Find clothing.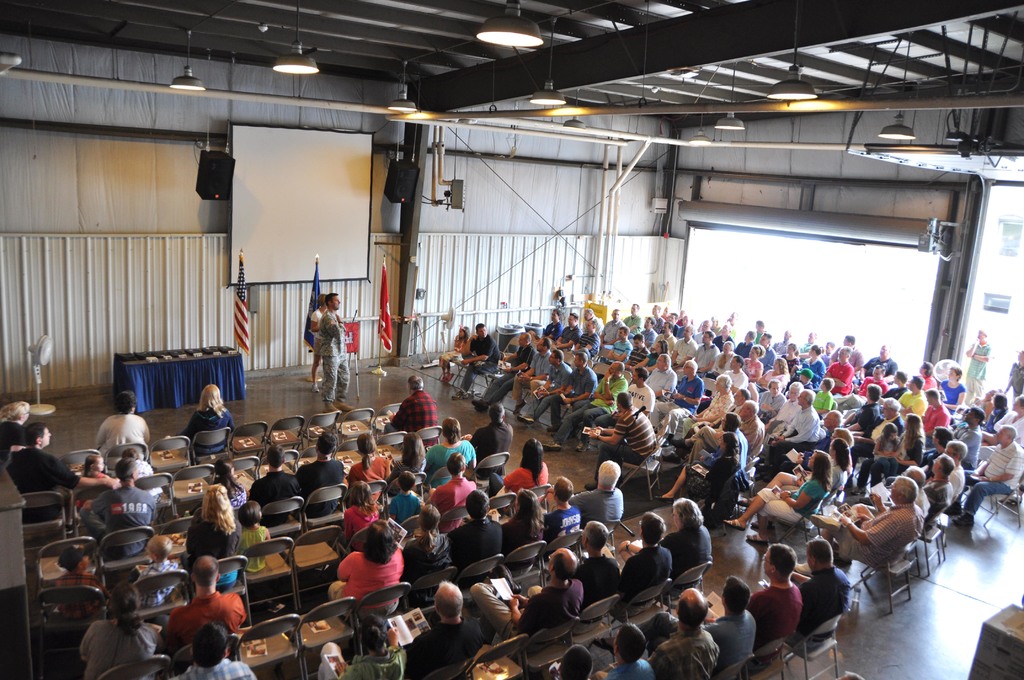
{"left": 455, "top": 517, "right": 510, "bottom": 590}.
